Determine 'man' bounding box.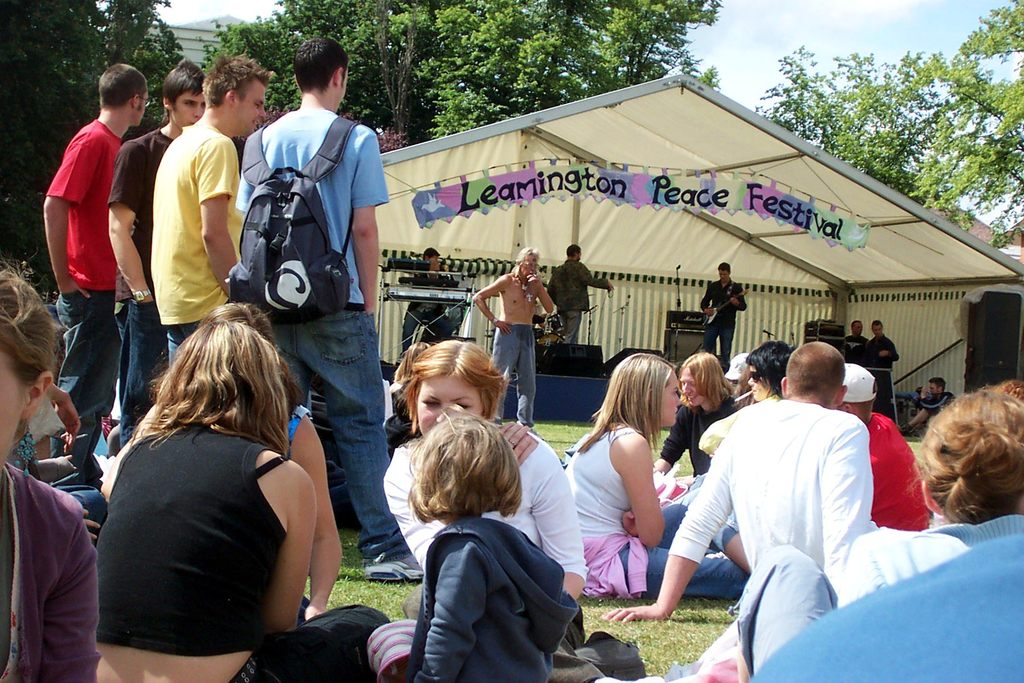
Determined: (698,261,747,373).
